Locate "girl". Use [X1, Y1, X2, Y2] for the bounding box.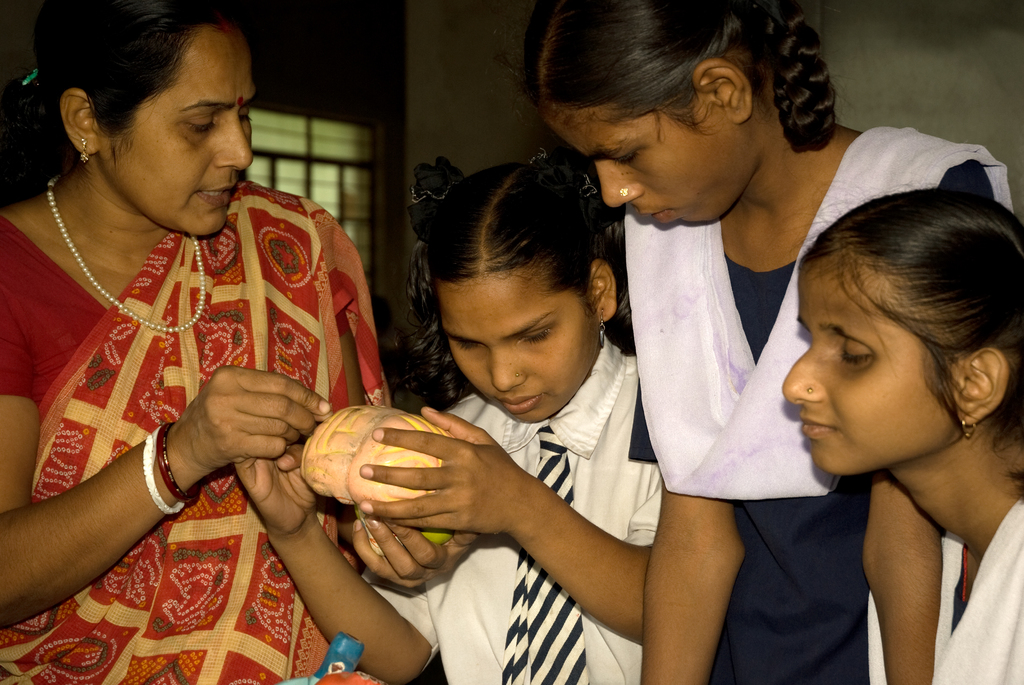
[780, 189, 1022, 679].
